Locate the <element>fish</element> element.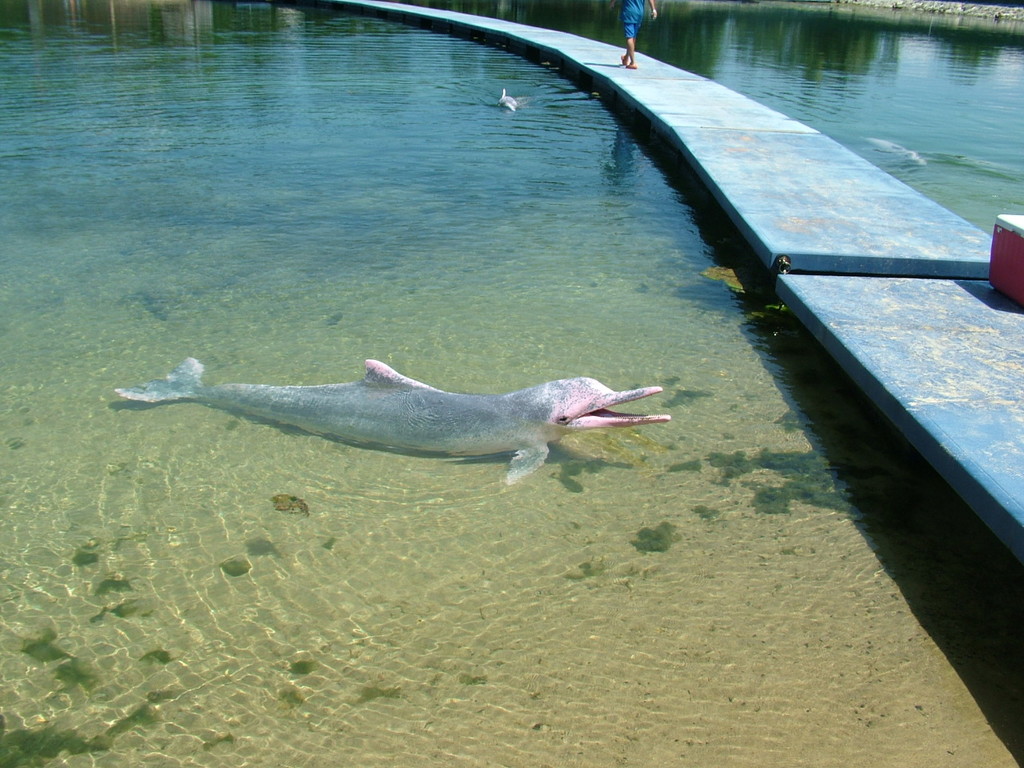
Element bbox: Rect(126, 336, 701, 487).
